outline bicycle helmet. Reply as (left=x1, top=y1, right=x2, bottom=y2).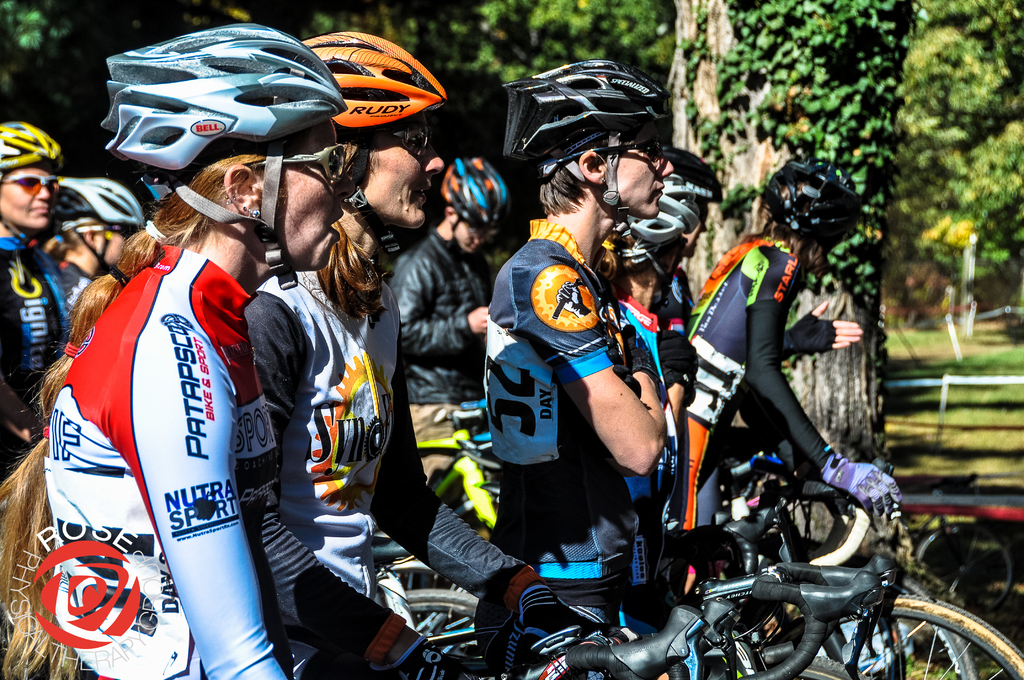
(left=447, top=156, right=505, bottom=226).
